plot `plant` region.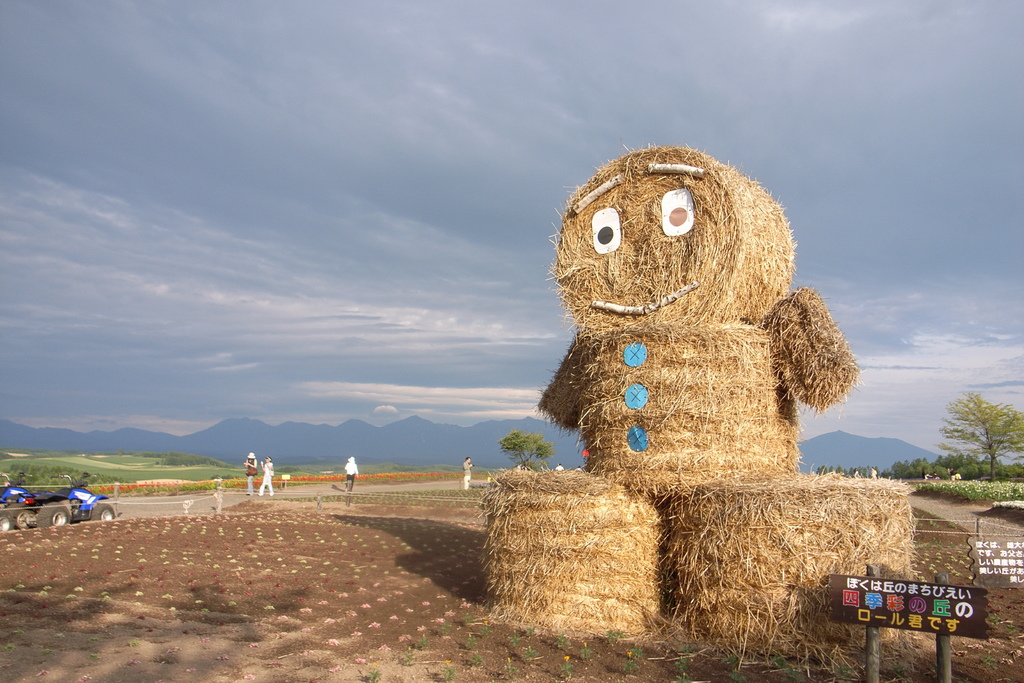
Plotted at crop(815, 445, 1023, 497).
